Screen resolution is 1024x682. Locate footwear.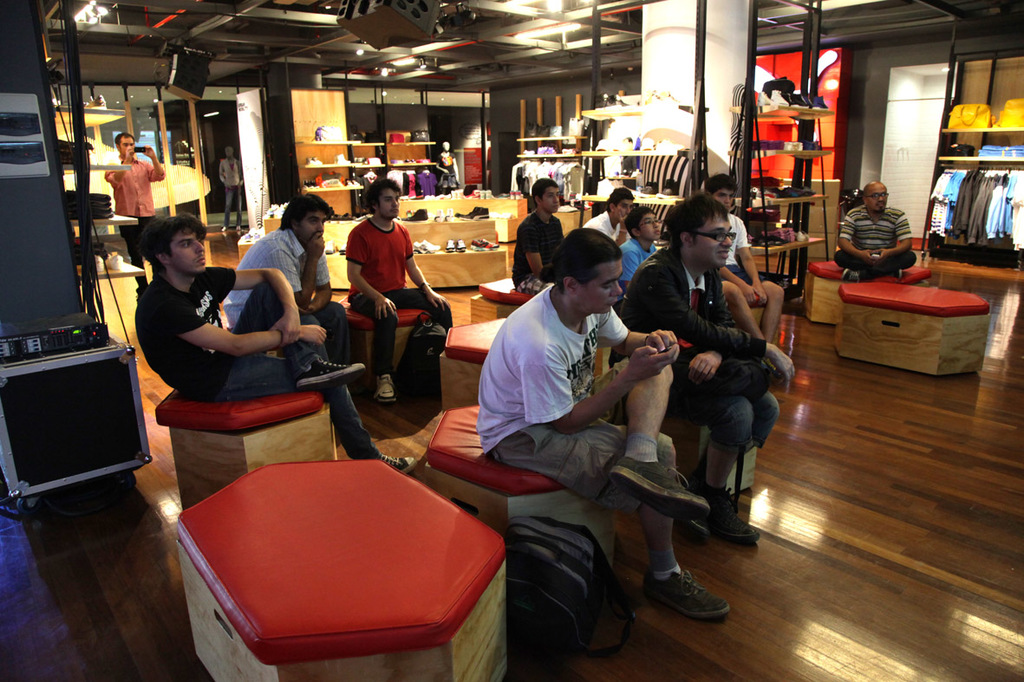
[left=641, top=574, right=731, bottom=620].
